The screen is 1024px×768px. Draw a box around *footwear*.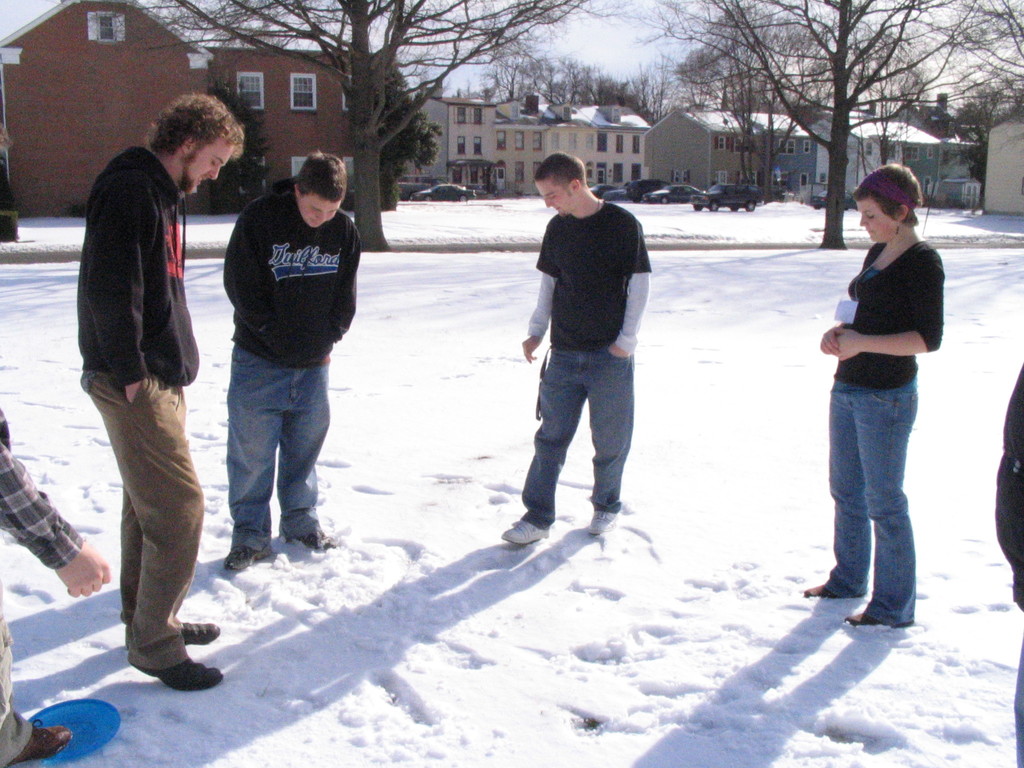
(left=591, top=508, right=621, bottom=538).
